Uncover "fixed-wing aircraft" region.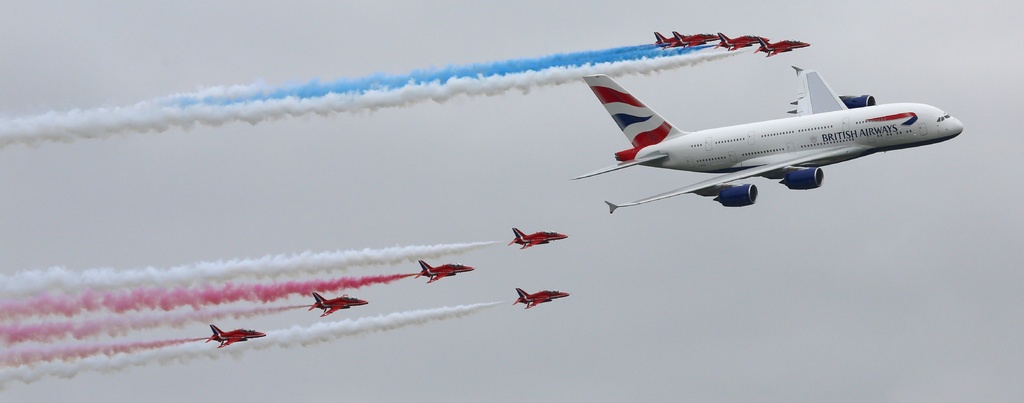
Uncovered: <region>514, 287, 572, 312</region>.
